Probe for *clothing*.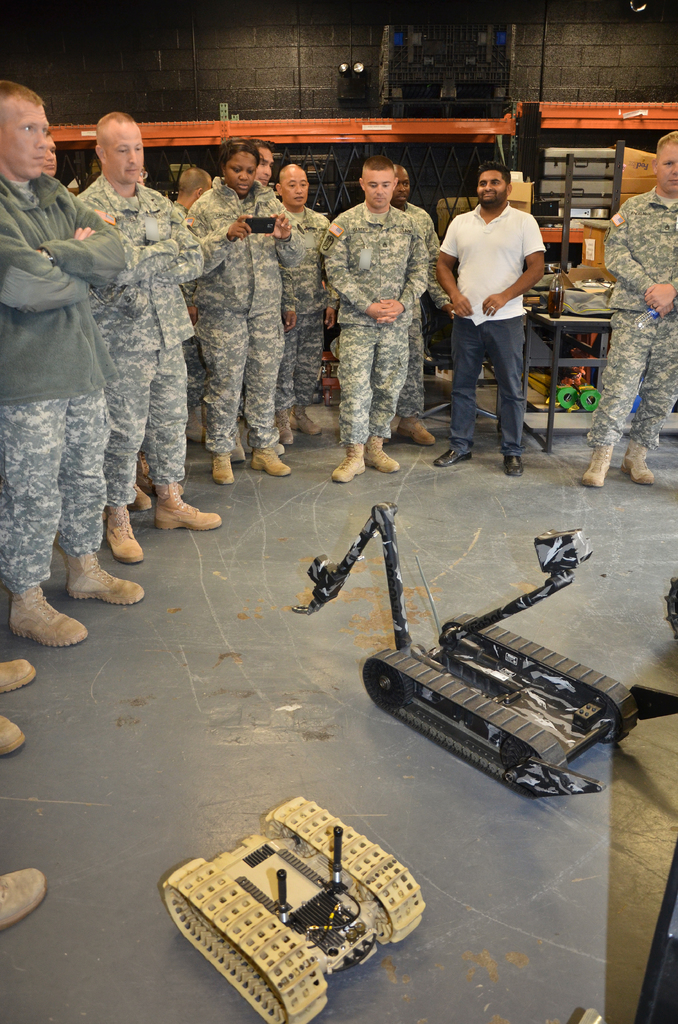
Probe result: 399/200/450/423.
